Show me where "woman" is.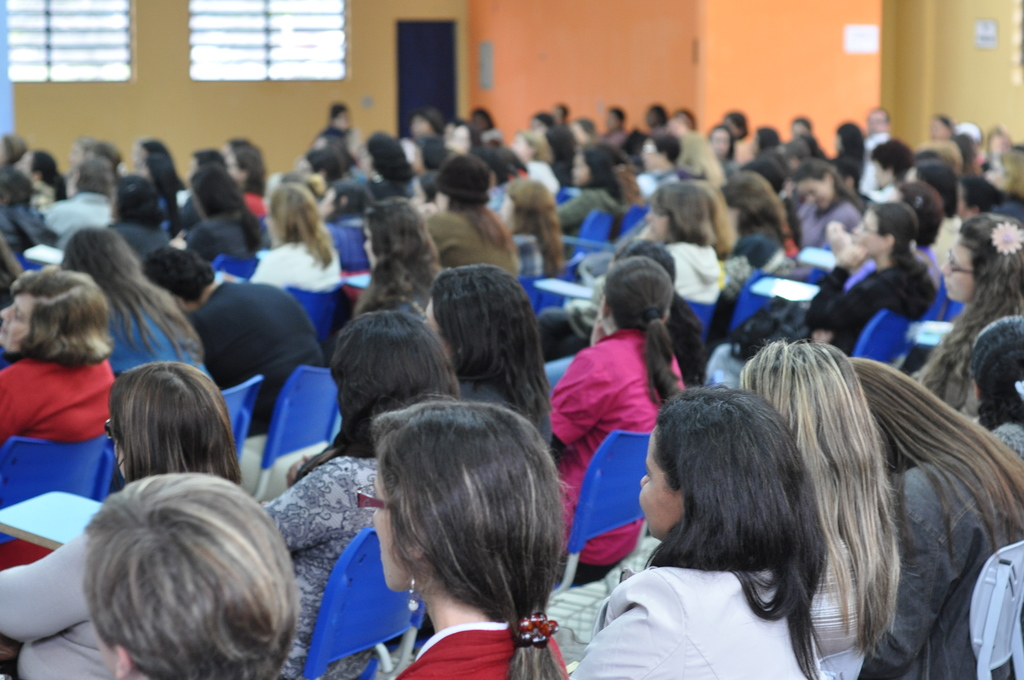
"woman" is at x1=312 y1=173 x2=372 y2=282.
